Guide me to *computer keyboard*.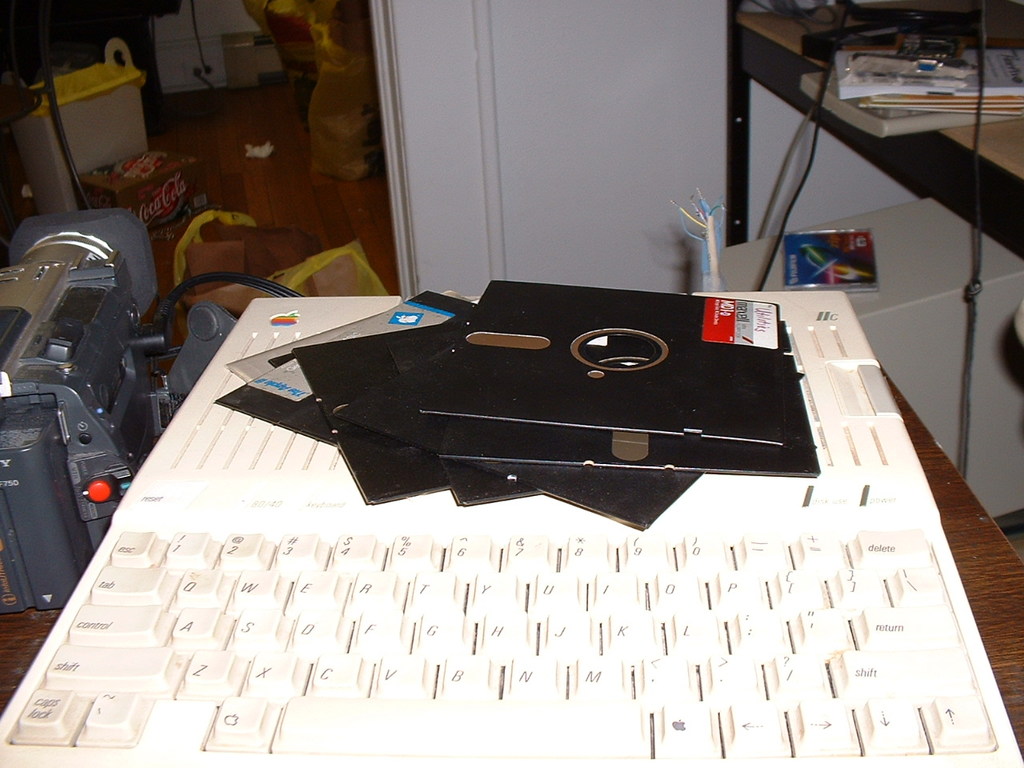
Guidance: <bbox>7, 525, 990, 750</bbox>.
